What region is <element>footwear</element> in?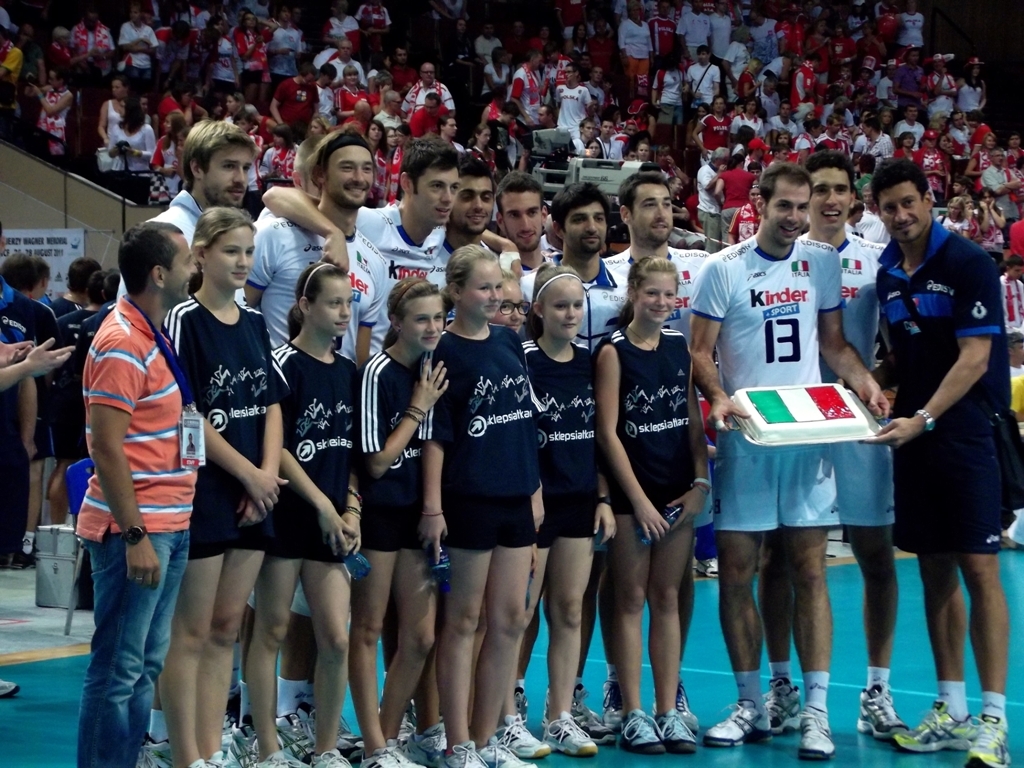
{"x1": 314, "y1": 750, "x2": 352, "y2": 767}.
